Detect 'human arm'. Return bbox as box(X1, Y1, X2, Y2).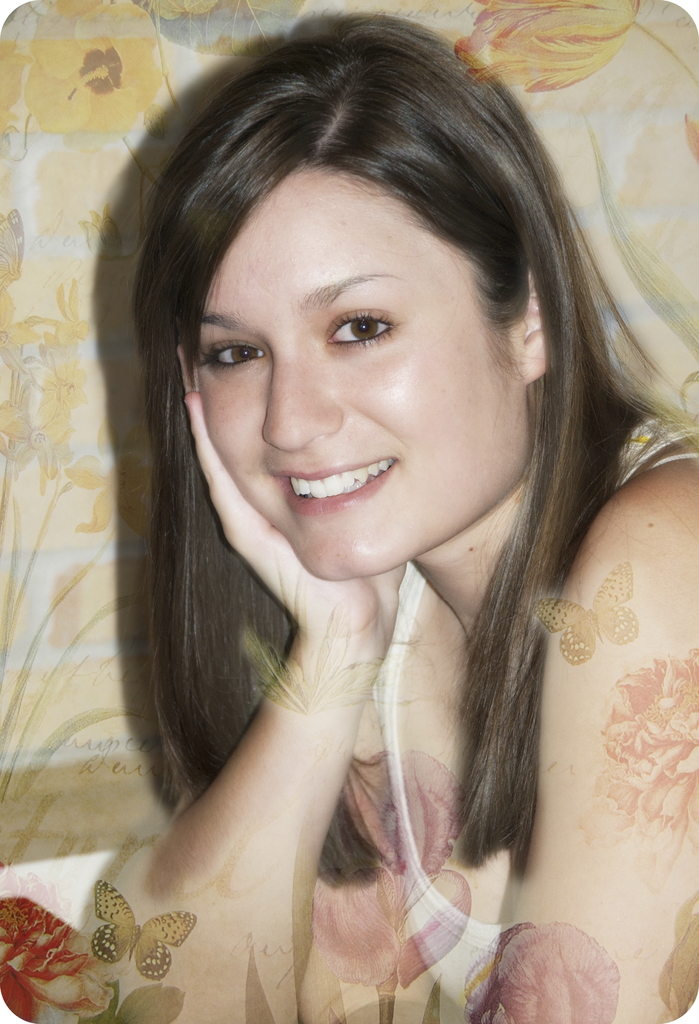
box(294, 560, 698, 1023).
